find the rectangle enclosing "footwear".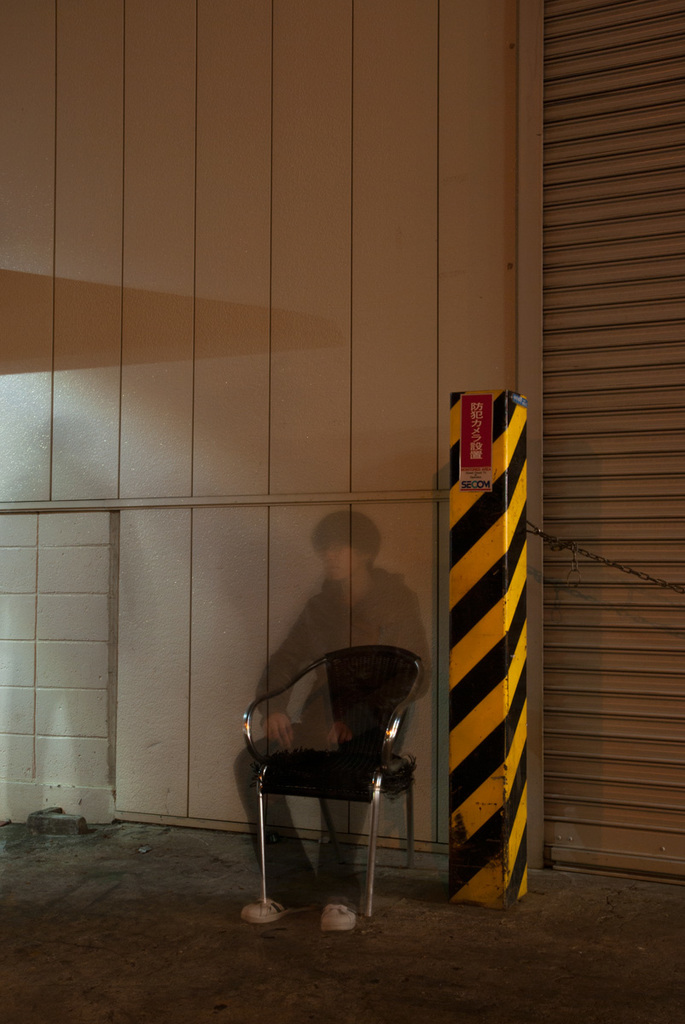
bbox=(241, 896, 310, 922).
